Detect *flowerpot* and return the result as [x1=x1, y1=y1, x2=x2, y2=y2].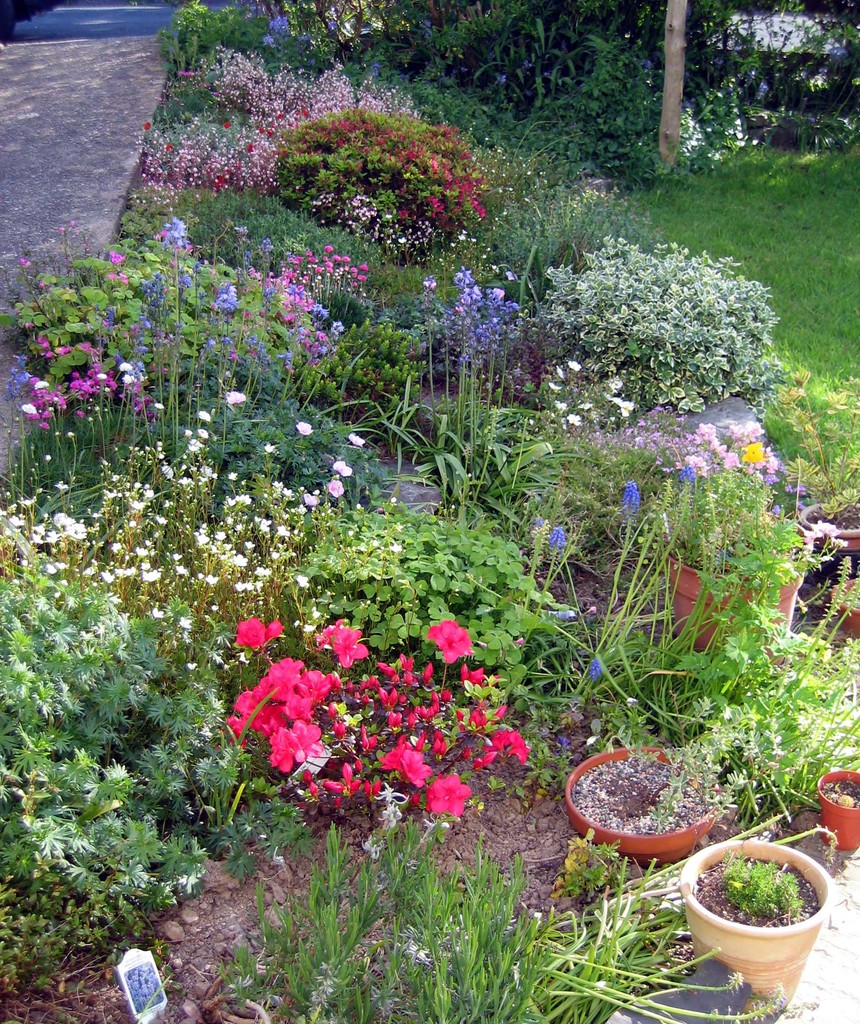
[x1=683, y1=842, x2=847, y2=980].
